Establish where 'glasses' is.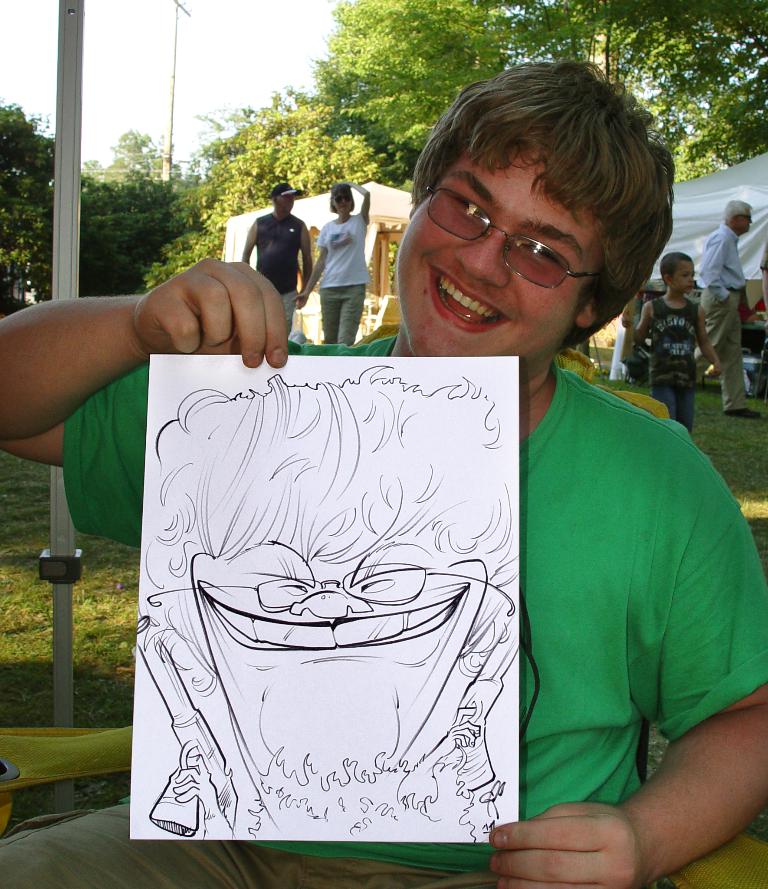
Established at box=[410, 187, 647, 279].
